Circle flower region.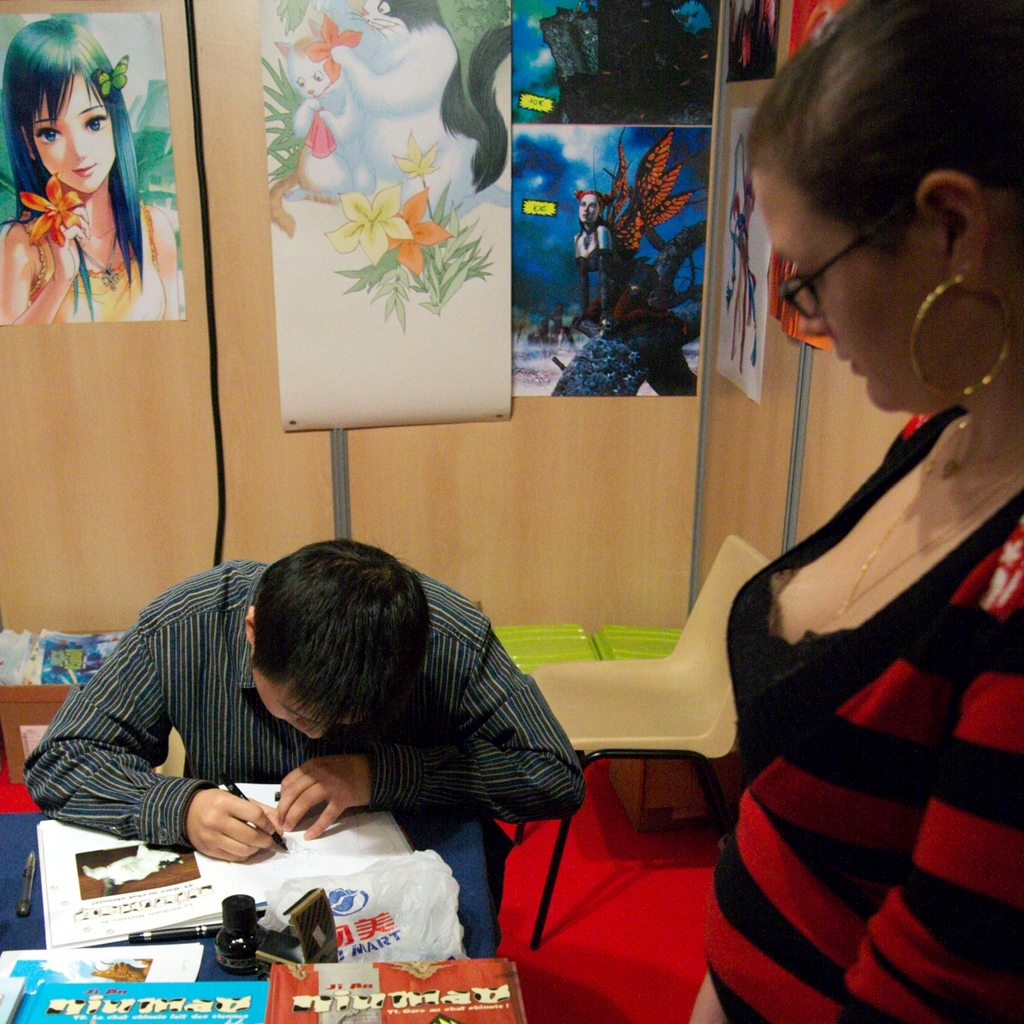
Region: (305, 15, 362, 84).
